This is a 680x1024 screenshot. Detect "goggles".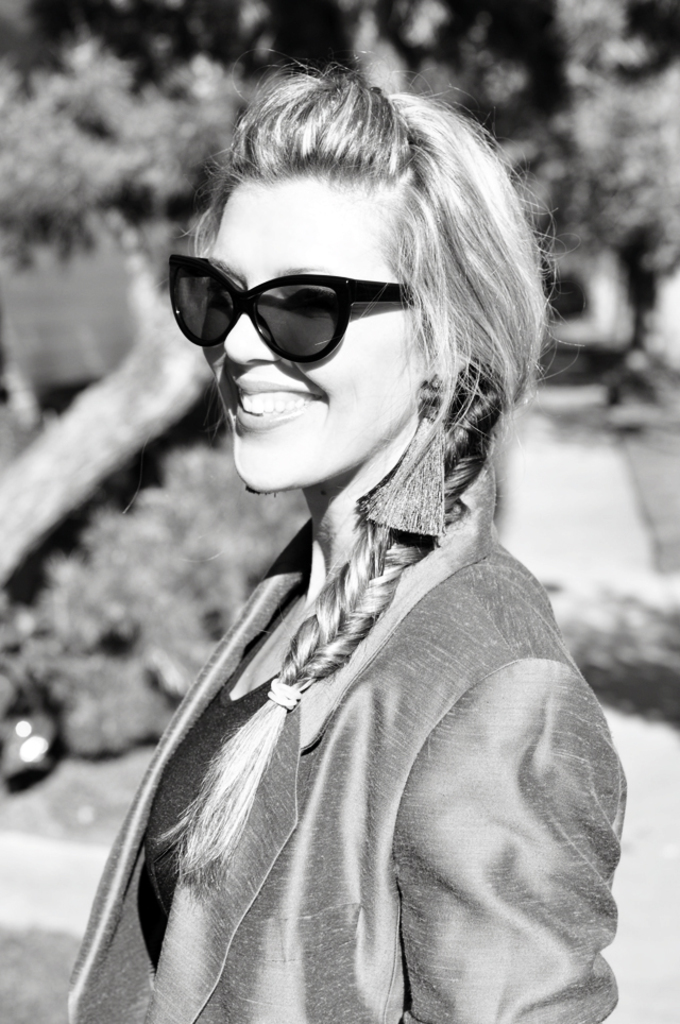
locate(167, 238, 425, 358).
